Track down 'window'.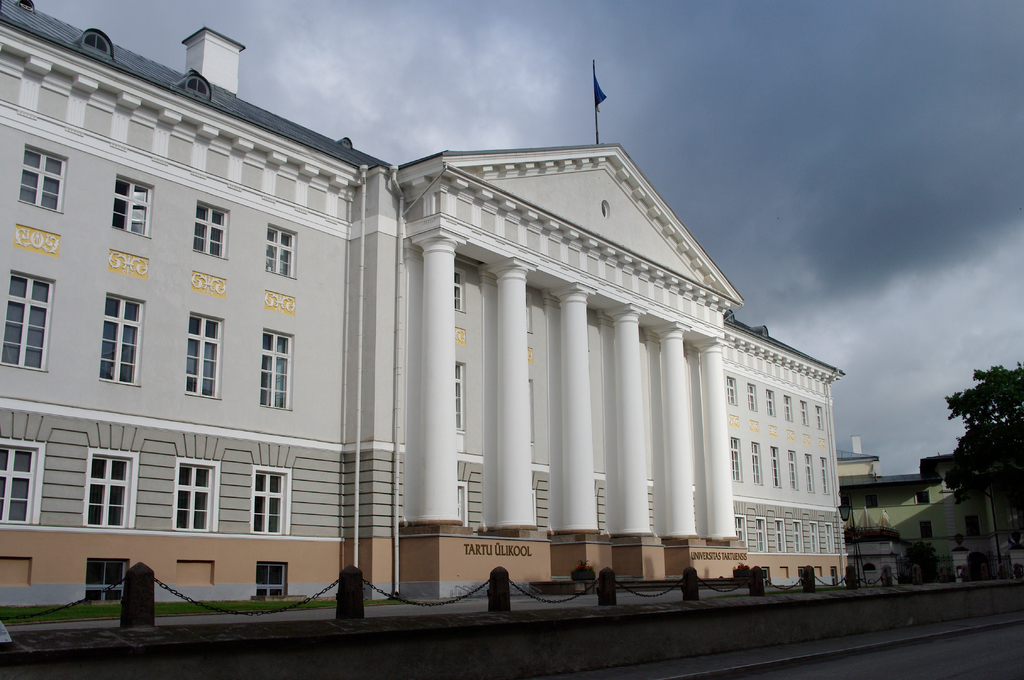
Tracked to select_region(731, 513, 746, 551).
